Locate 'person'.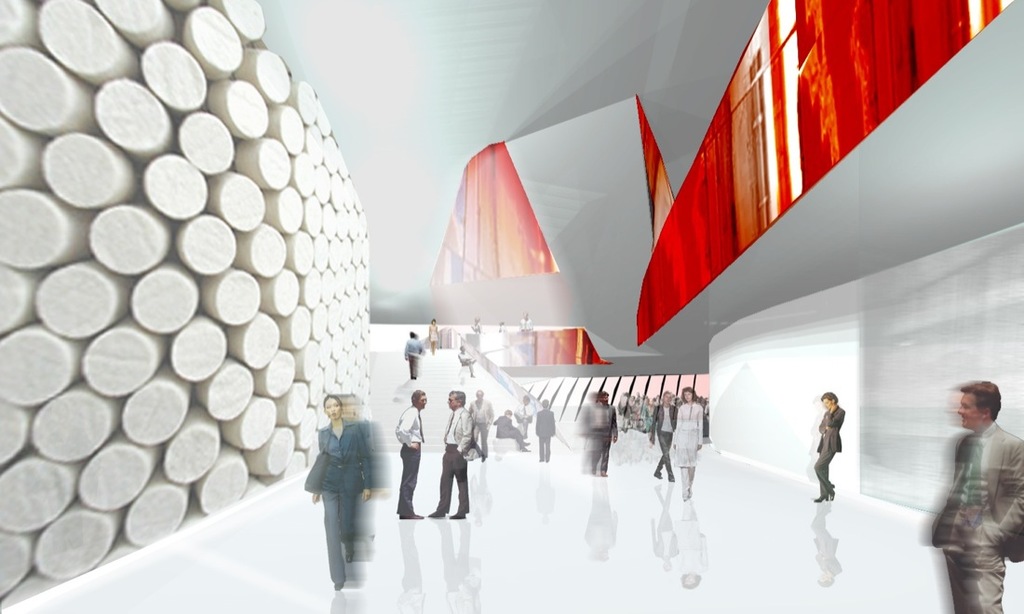
Bounding box: locate(305, 394, 376, 594).
